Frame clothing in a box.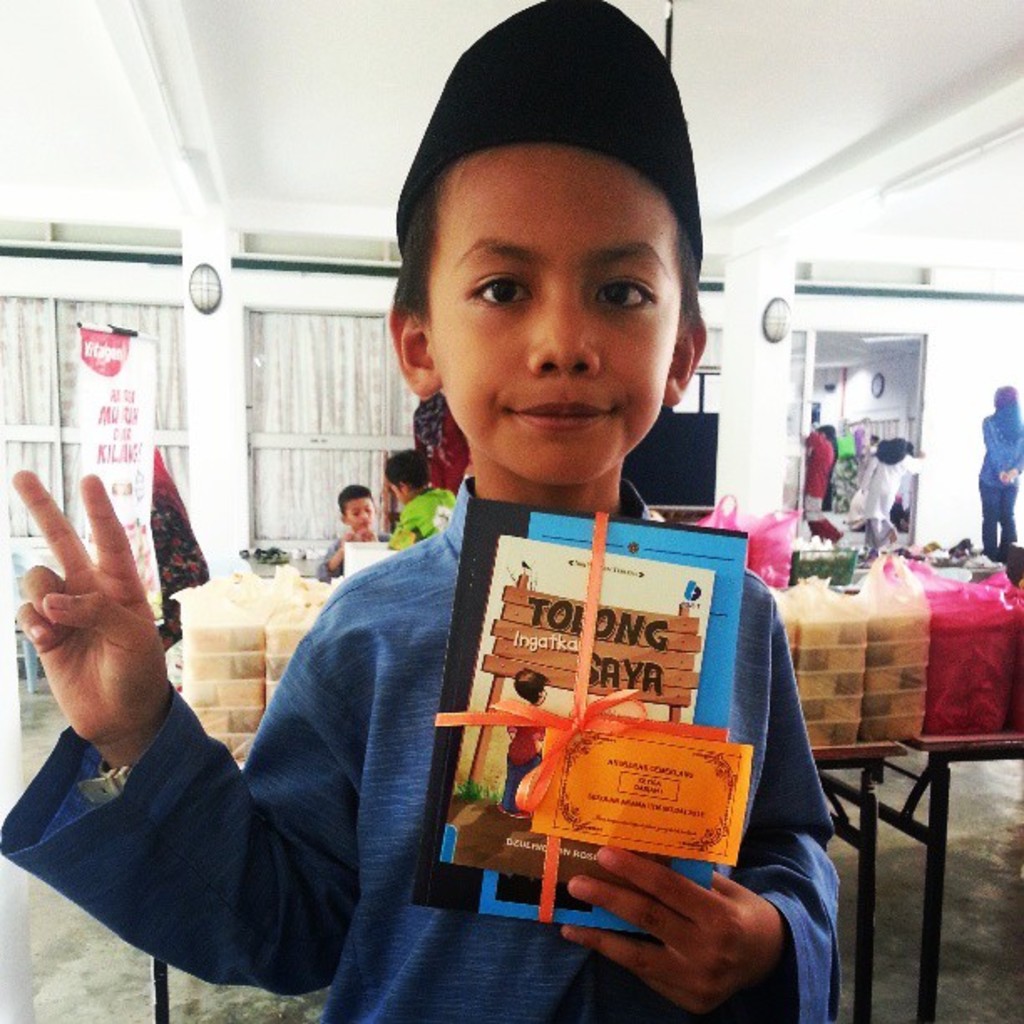
locate(310, 540, 388, 584).
